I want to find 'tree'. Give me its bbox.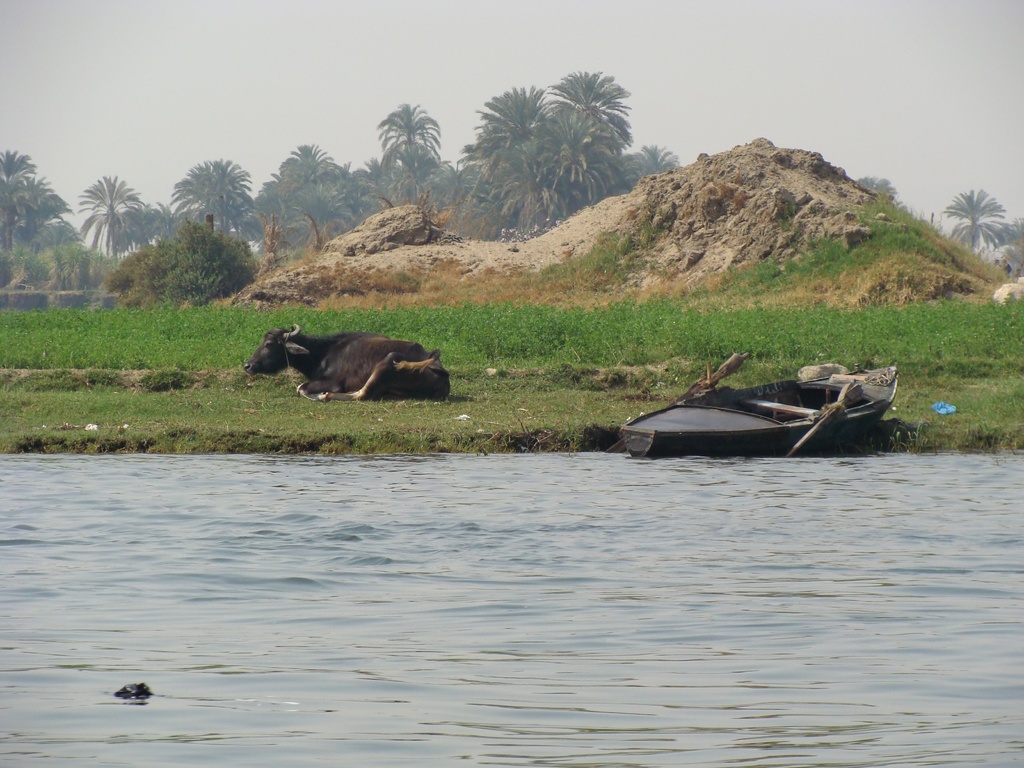
{"x1": 864, "y1": 177, "x2": 901, "y2": 203}.
